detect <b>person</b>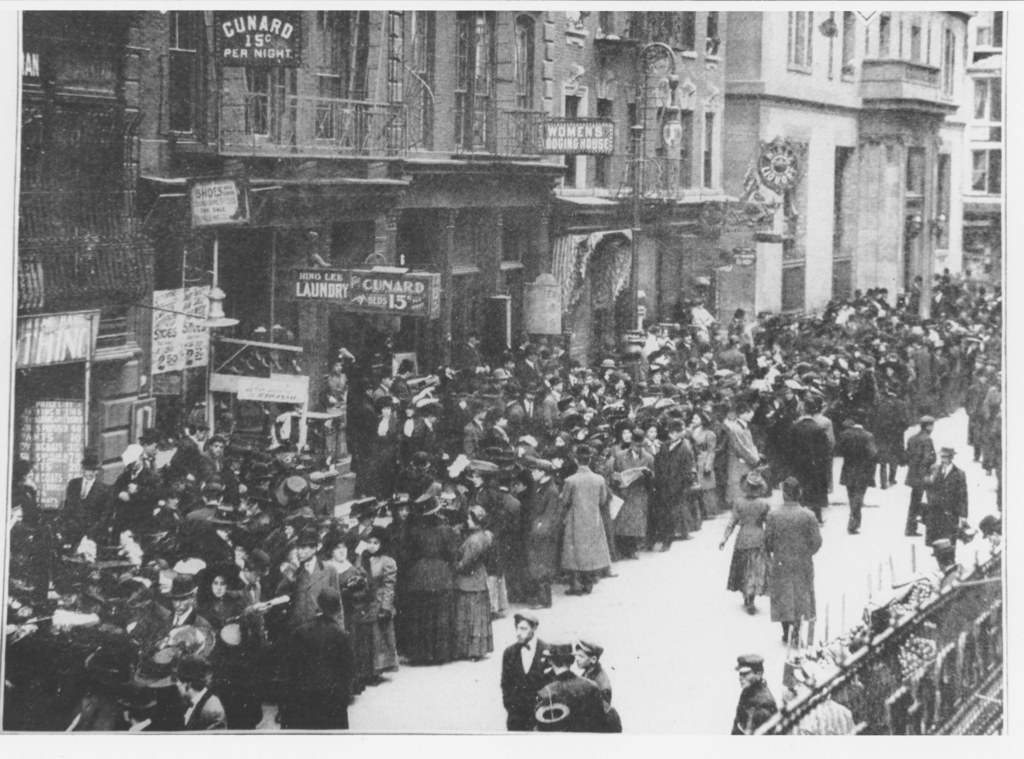
BBox(712, 332, 748, 366)
